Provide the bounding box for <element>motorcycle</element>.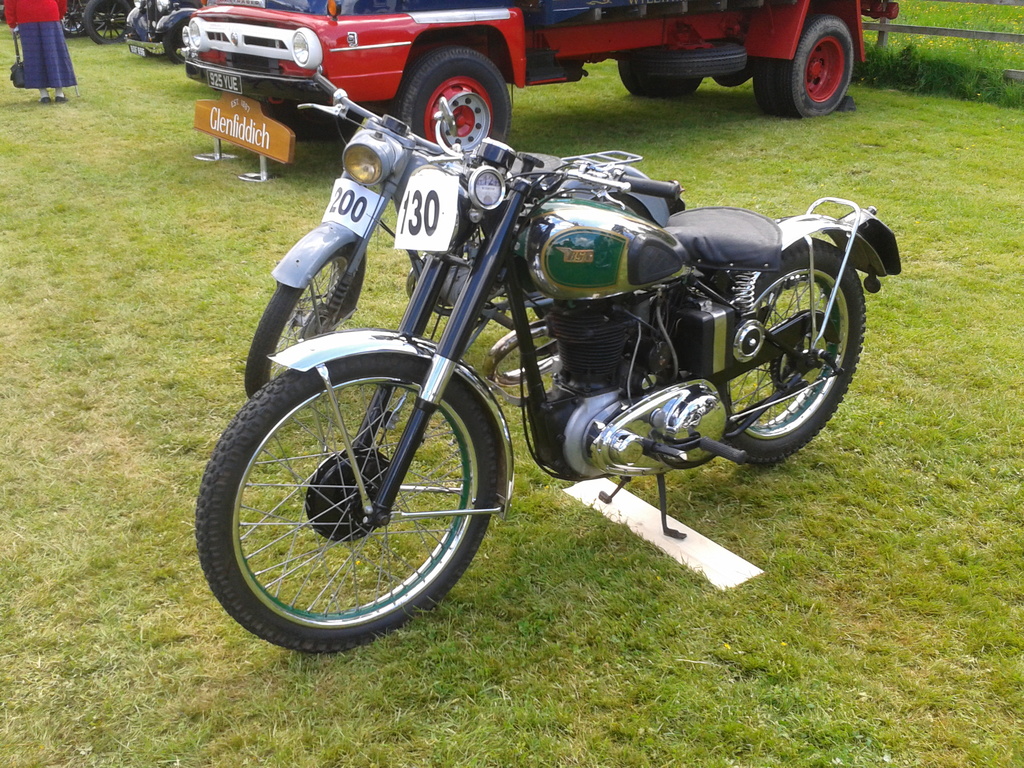
box=[79, 0, 129, 45].
